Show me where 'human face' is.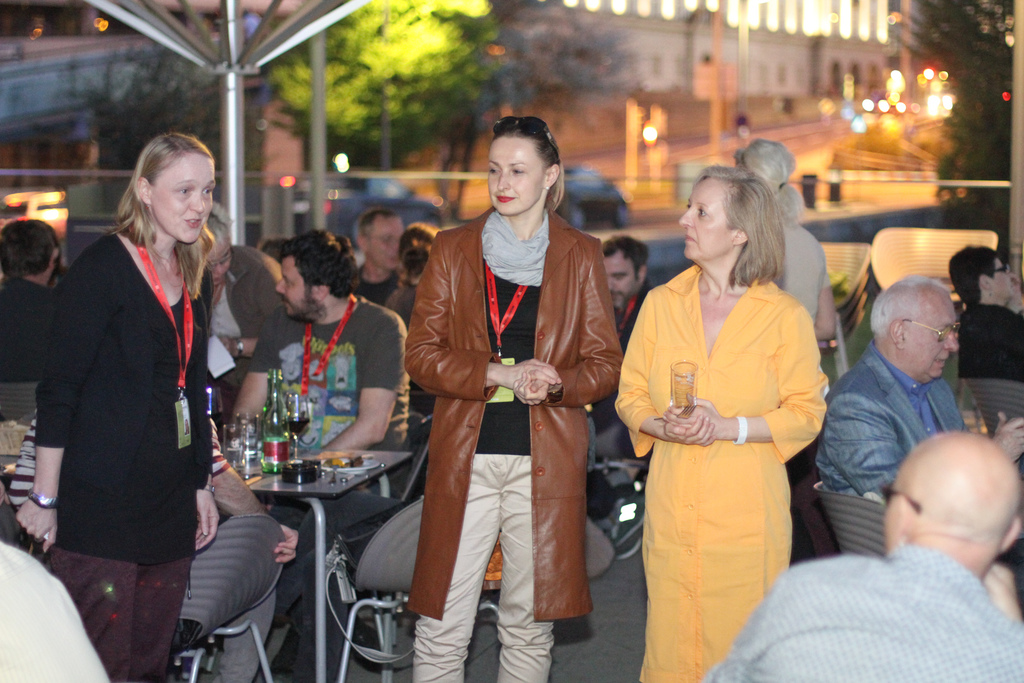
'human face' is at <bbox>884, 459, 908, 553</bbox>.
